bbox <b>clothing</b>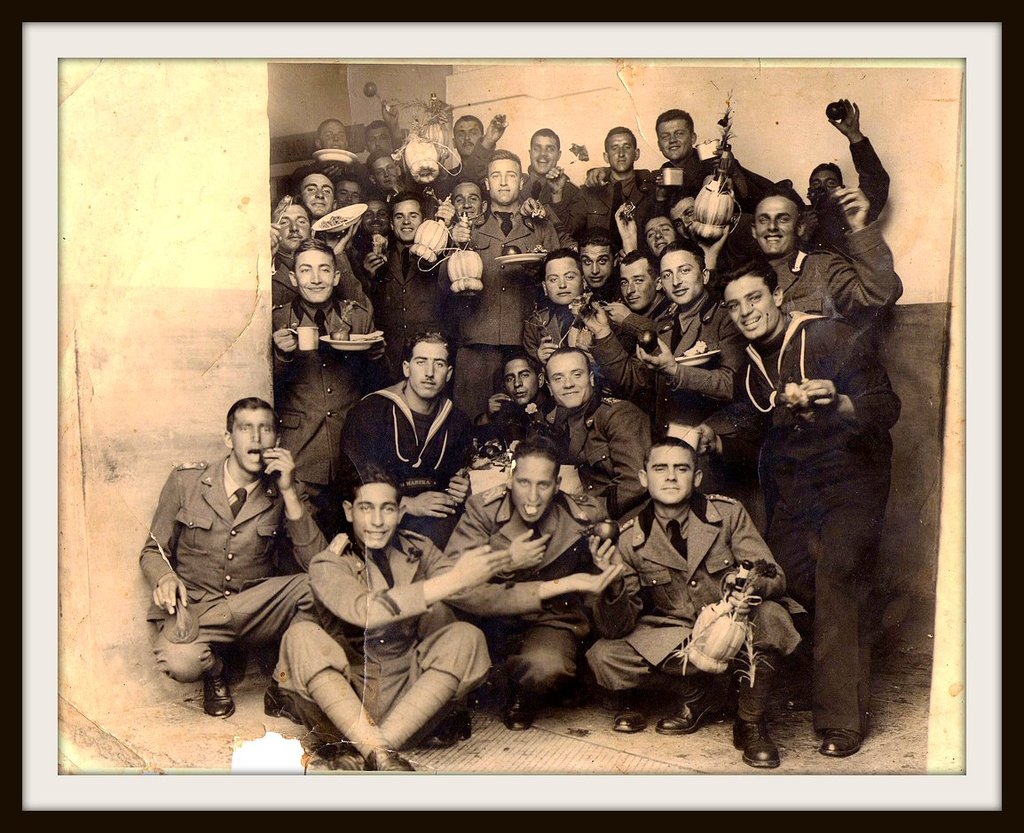
520,167,578,228
